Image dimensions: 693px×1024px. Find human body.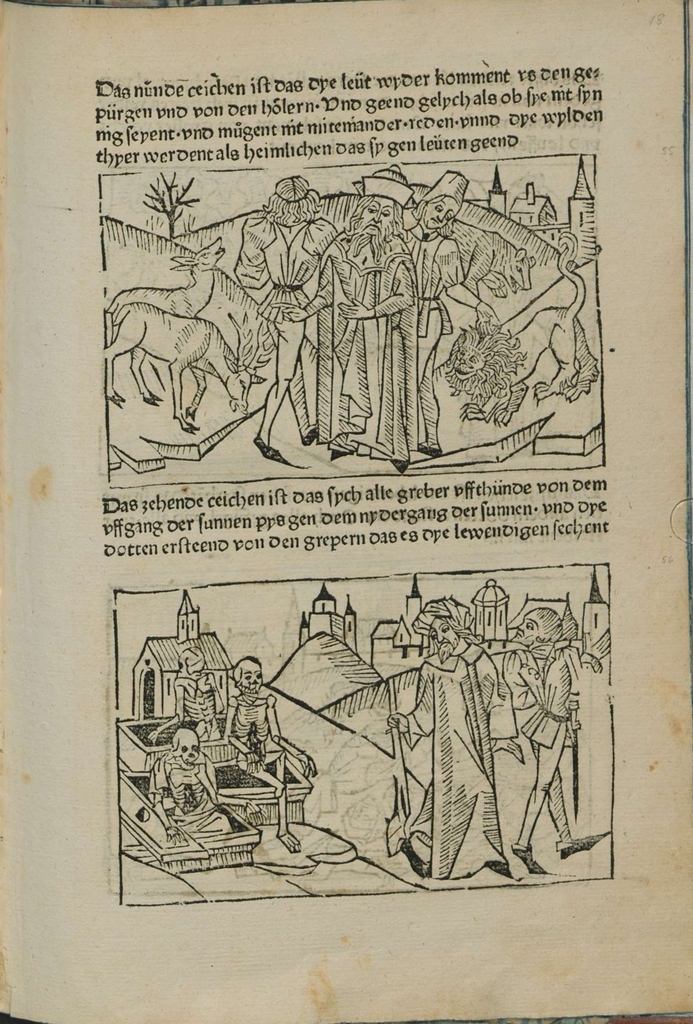
(393, 602, 528, 861).
